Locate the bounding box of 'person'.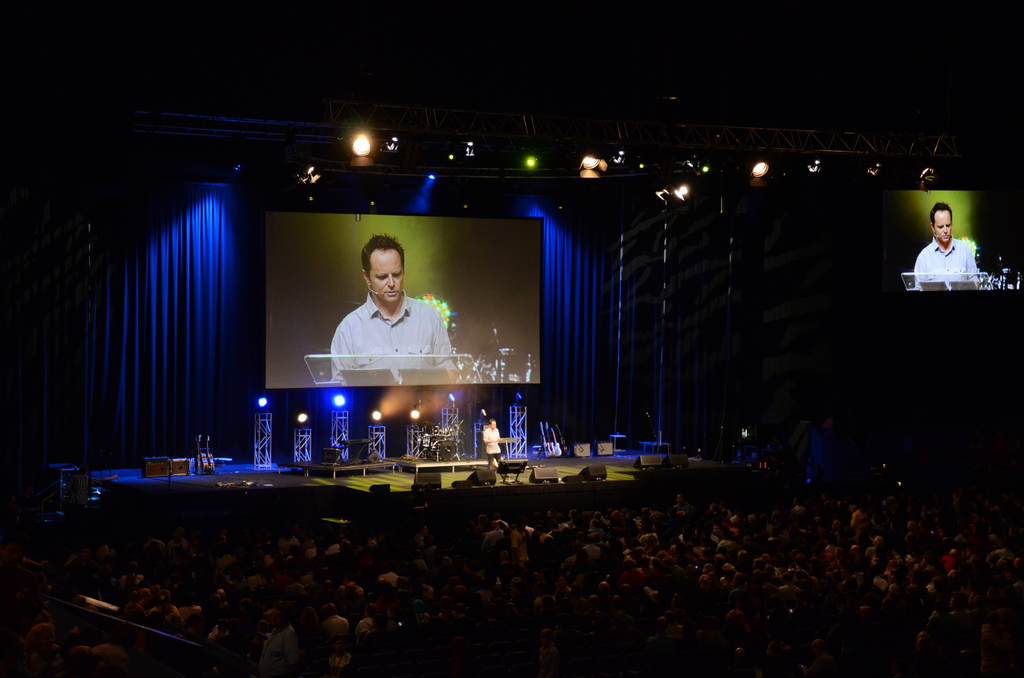
Bounding box: <box>93,625,134,674</box>.
